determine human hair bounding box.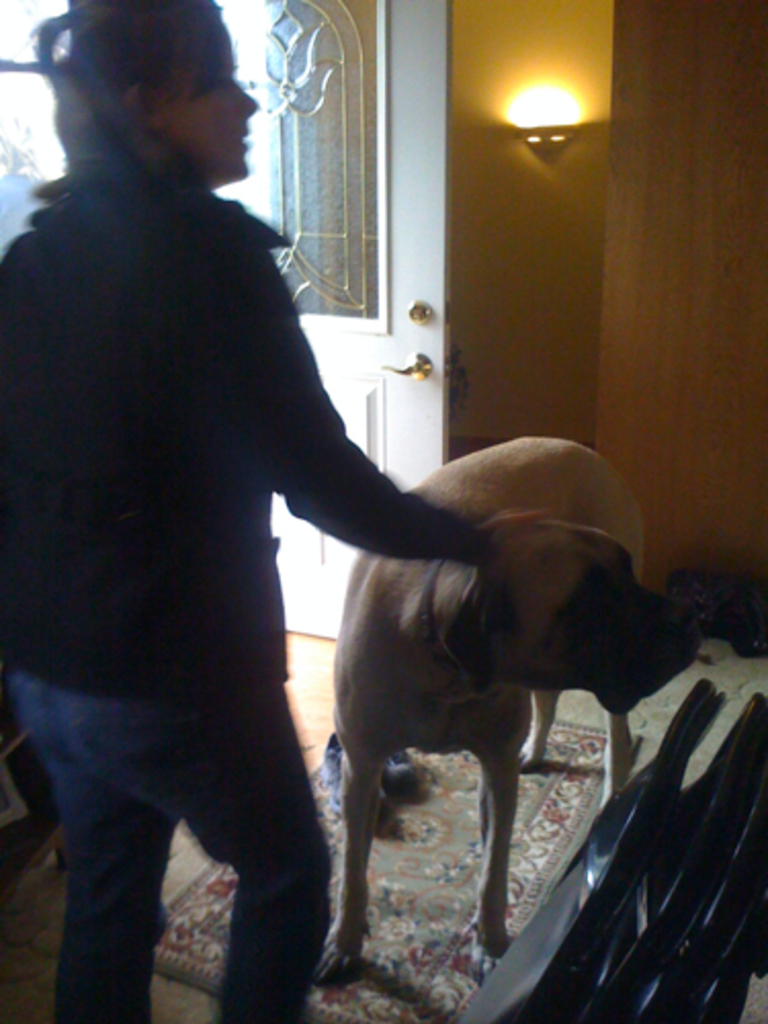
Determined: 12 0 221 190.
